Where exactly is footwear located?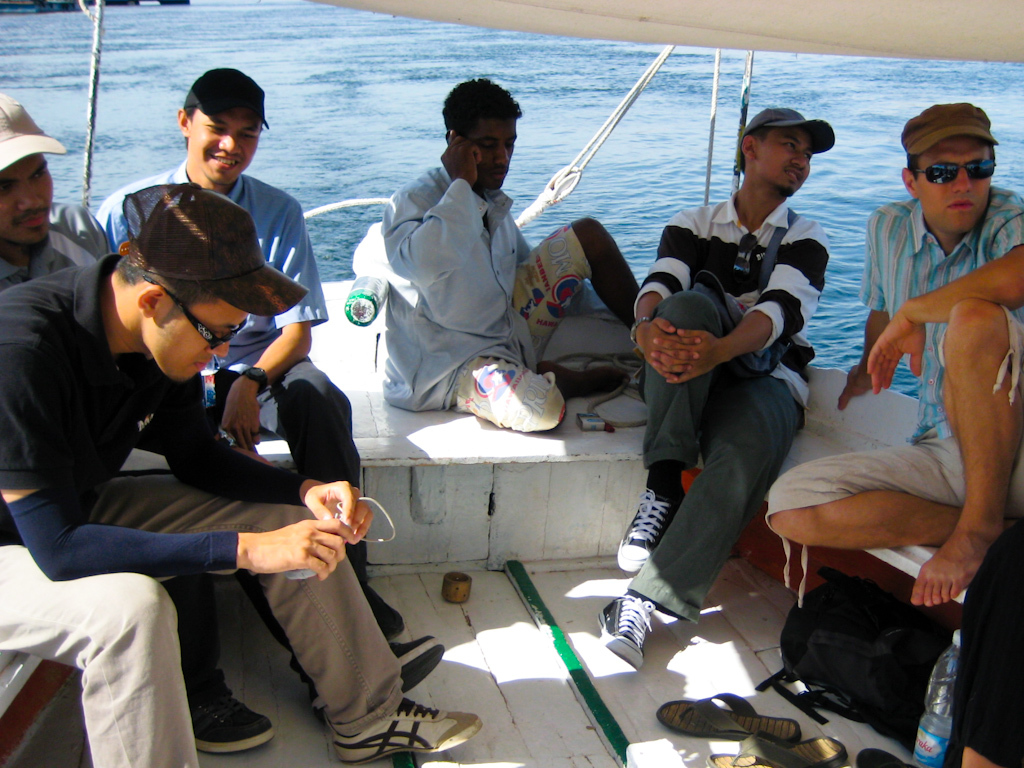
Its bounding box is 336,687,477,767.
